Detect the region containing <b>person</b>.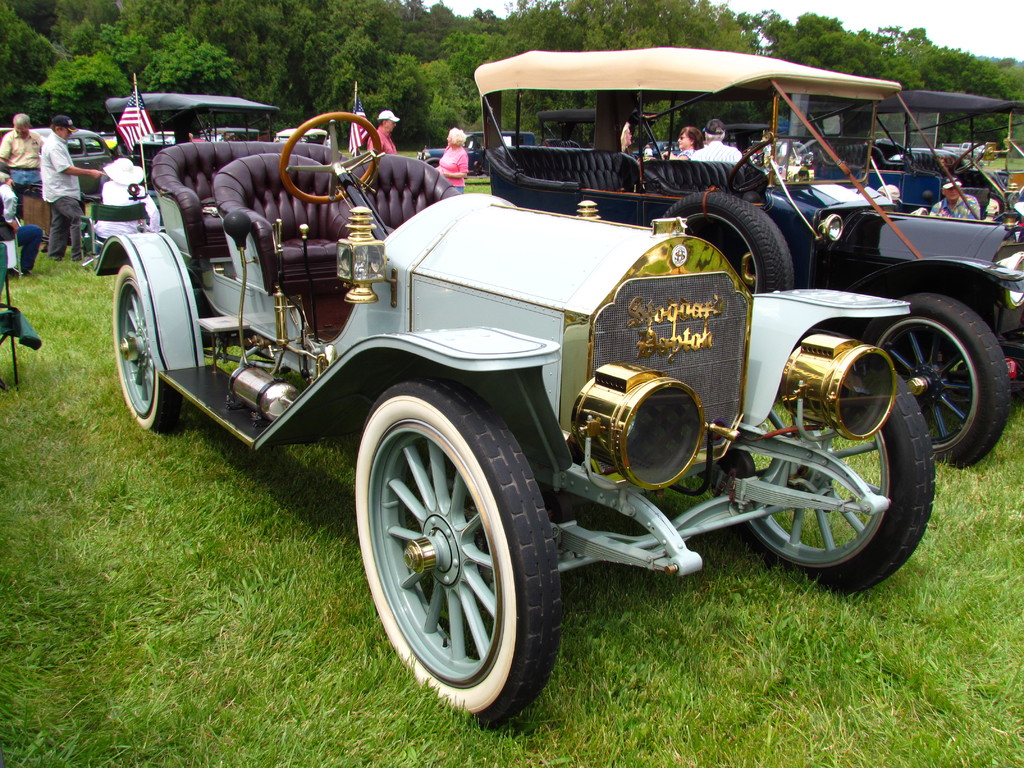
(left=84, top=156, right=163, bottom=262).
